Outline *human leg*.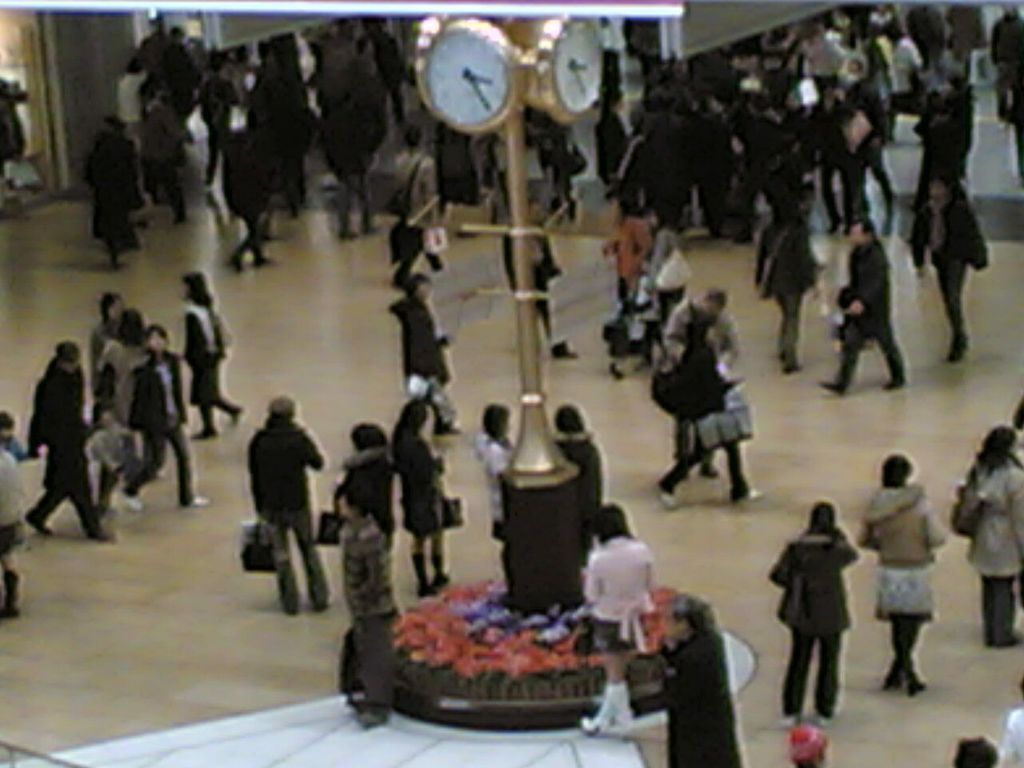
Outline: detection(170, 434, 213, 504).
